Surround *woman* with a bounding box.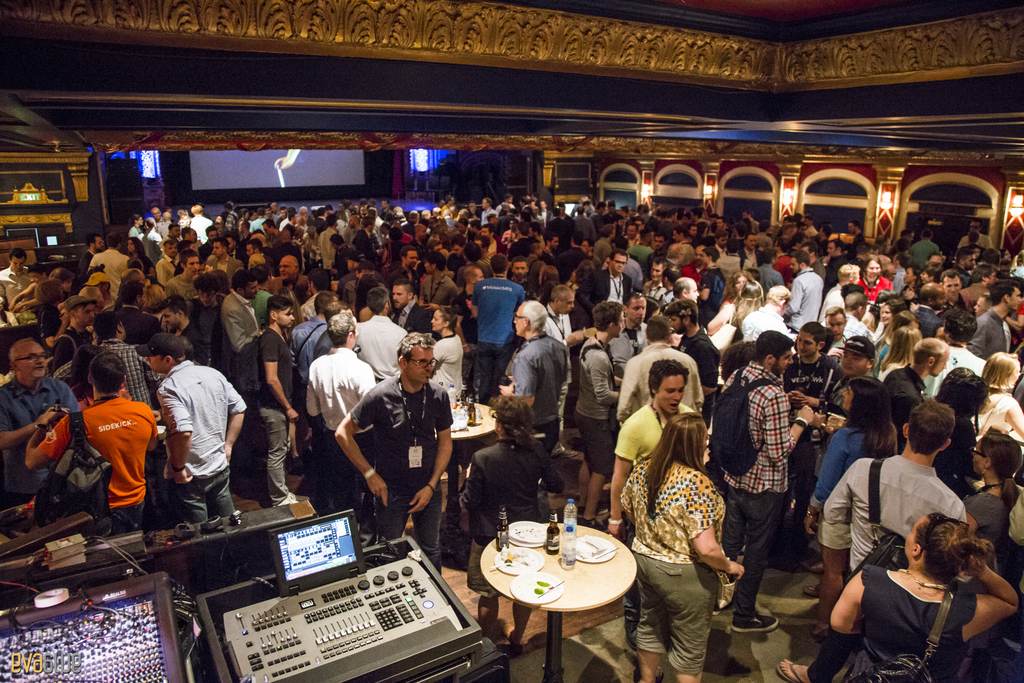
Rect(618, 412, 746, 682).
